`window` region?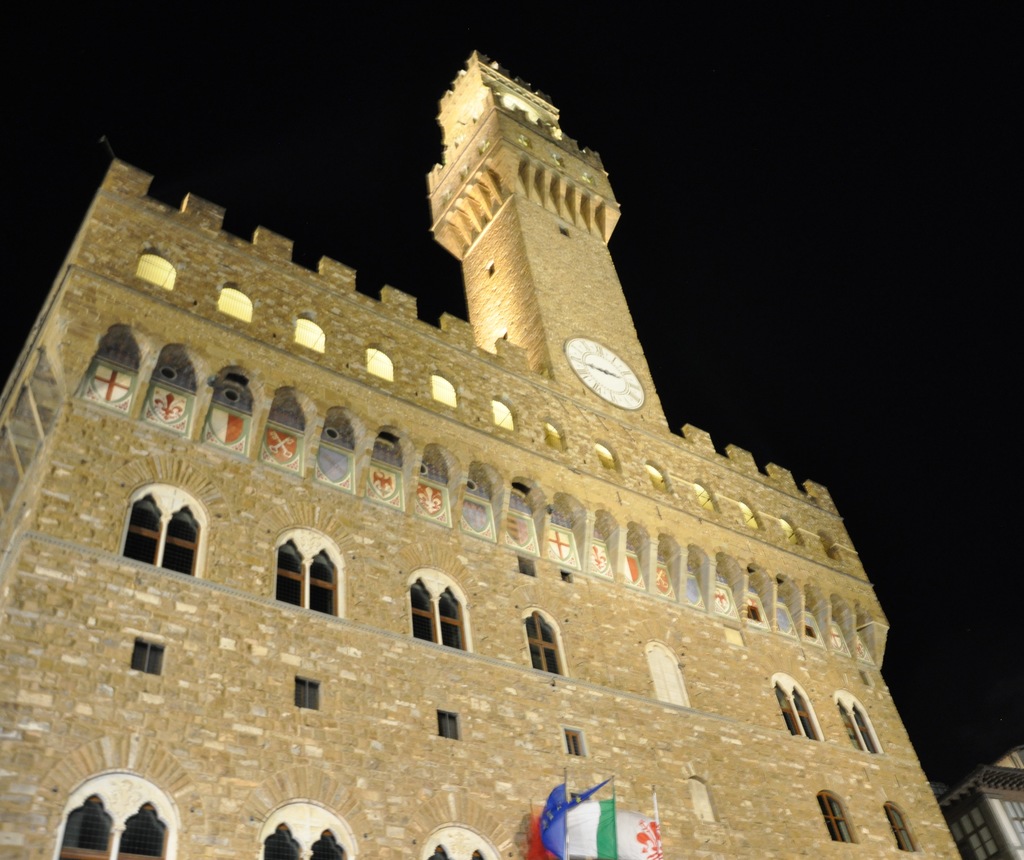
(left=406, top=567, right=470, bottom=649)
